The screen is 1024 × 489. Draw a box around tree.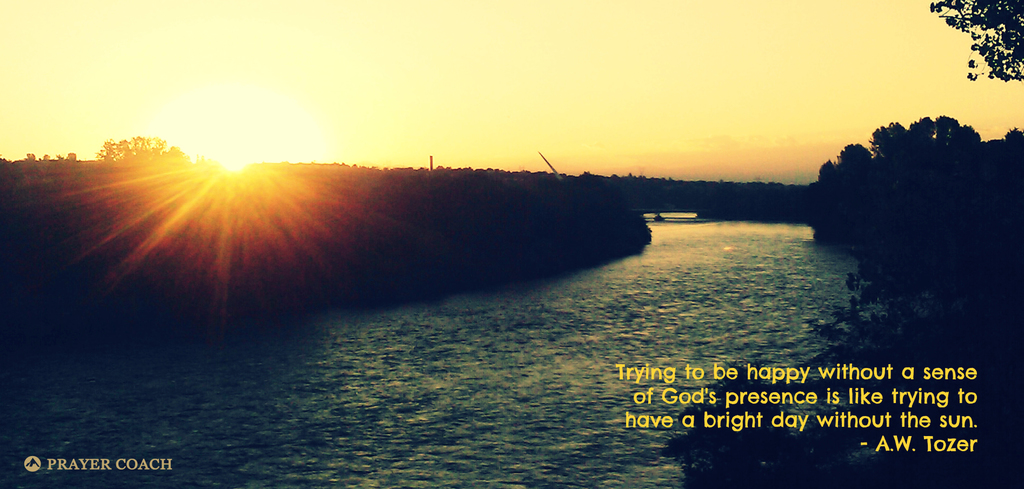
(x1=94, y1=132, x2=183, y2=162).
